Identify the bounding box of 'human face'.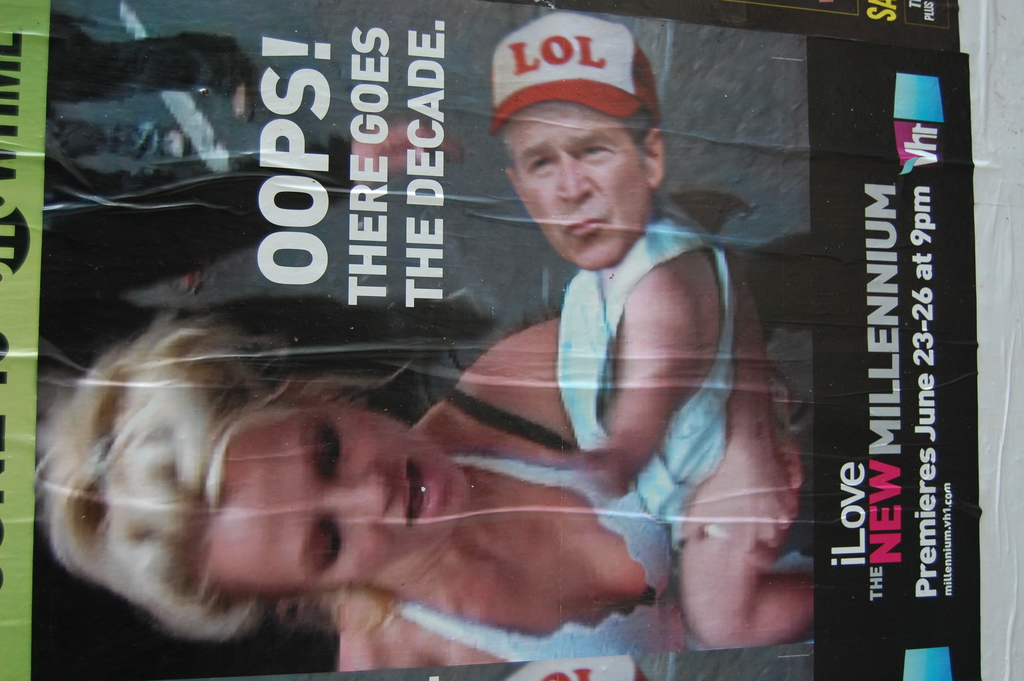
pyautogui.locateOnScreen(499, 101, 647, 270).
